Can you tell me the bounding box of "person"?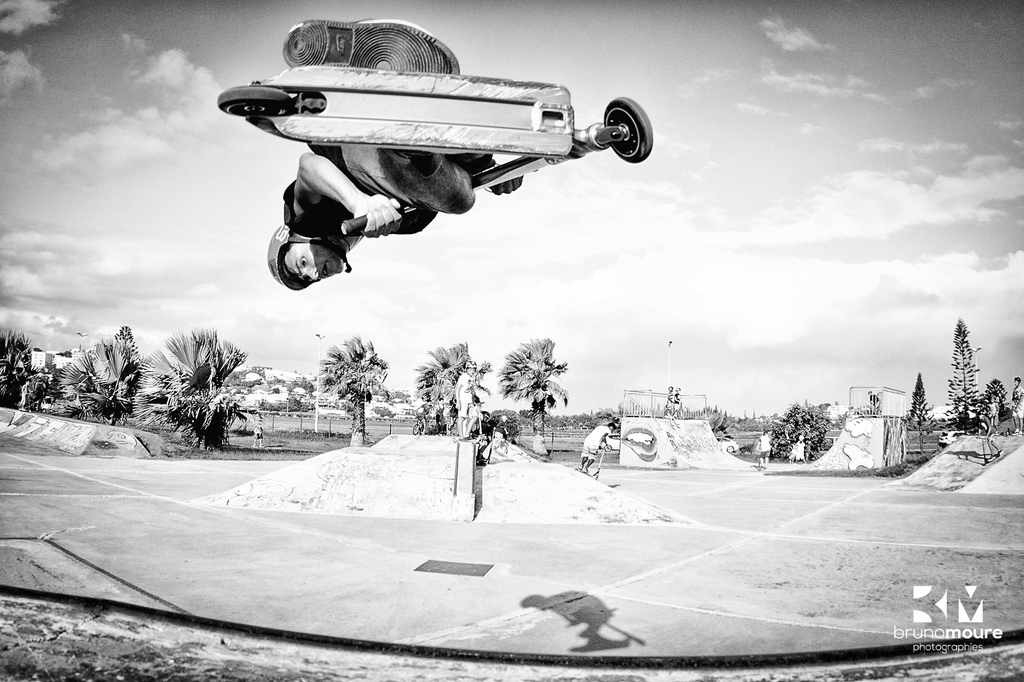
locate(1008, 374, 1023, 438).
